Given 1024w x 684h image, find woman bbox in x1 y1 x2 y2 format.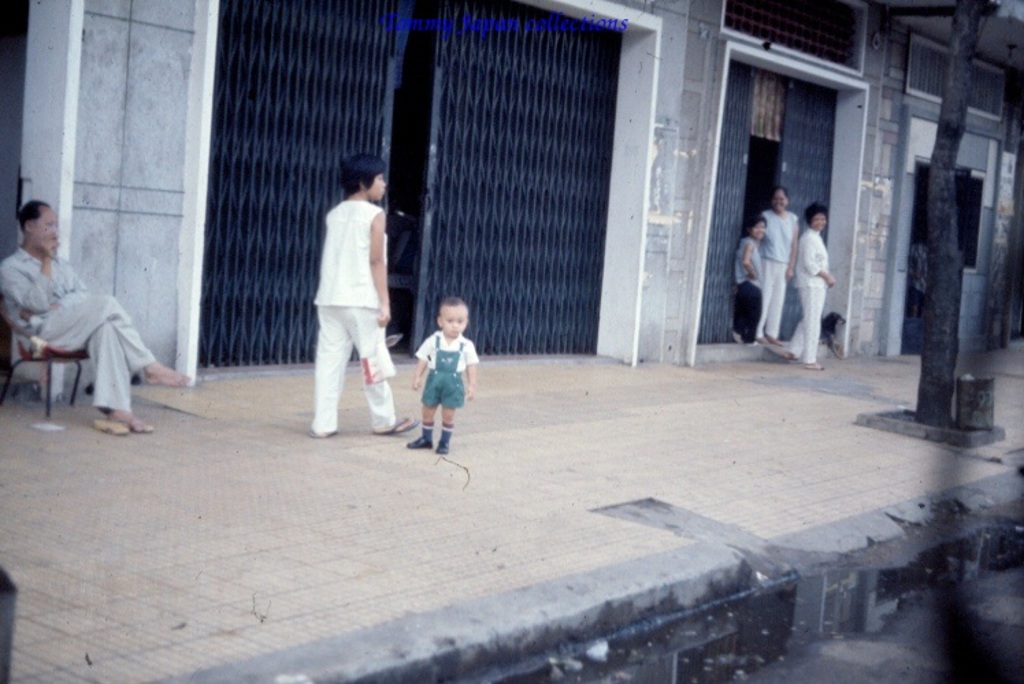
778 194 841 383.
